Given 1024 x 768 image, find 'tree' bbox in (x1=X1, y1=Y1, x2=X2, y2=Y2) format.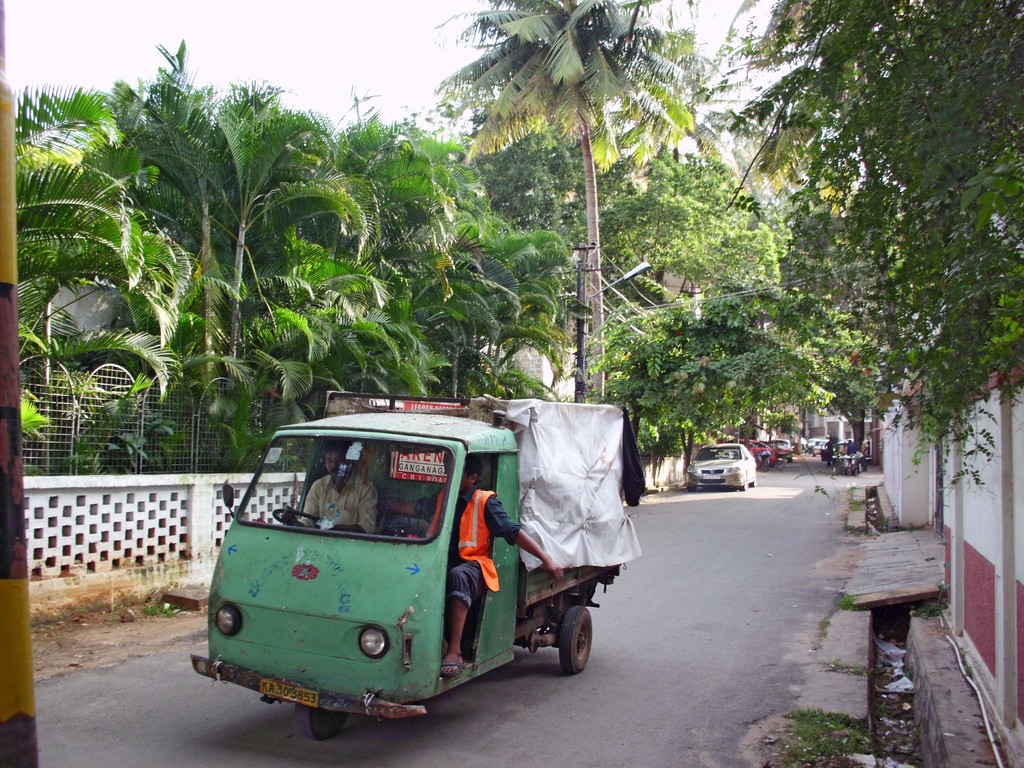
(x1=812, y1=0, x2=1023, y2=425).
